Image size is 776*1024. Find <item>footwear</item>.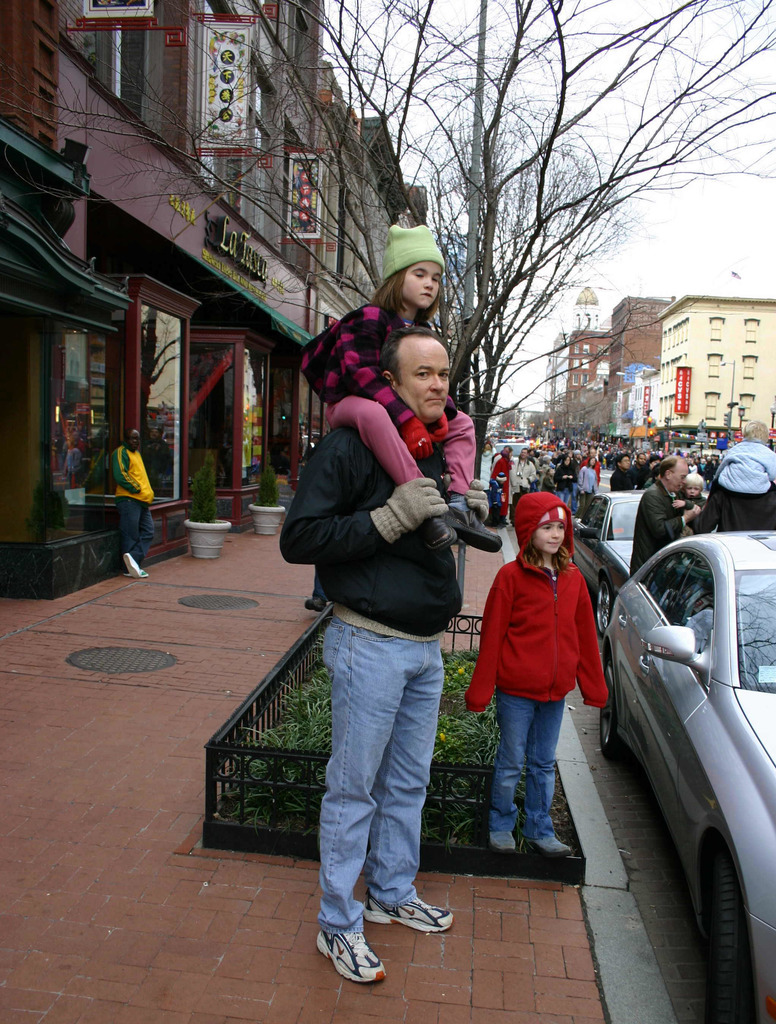
box=[314, 920, 387, 992].
